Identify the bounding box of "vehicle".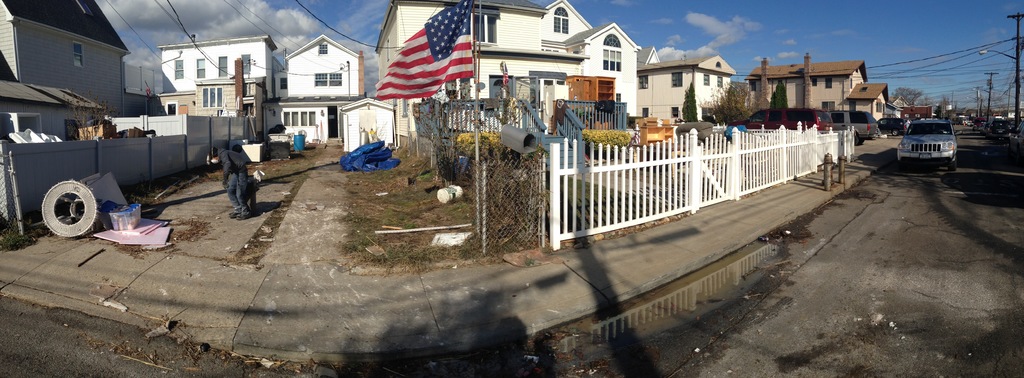
{"left": 732, "top": 108, "right": 829, "bottom": 129}.
